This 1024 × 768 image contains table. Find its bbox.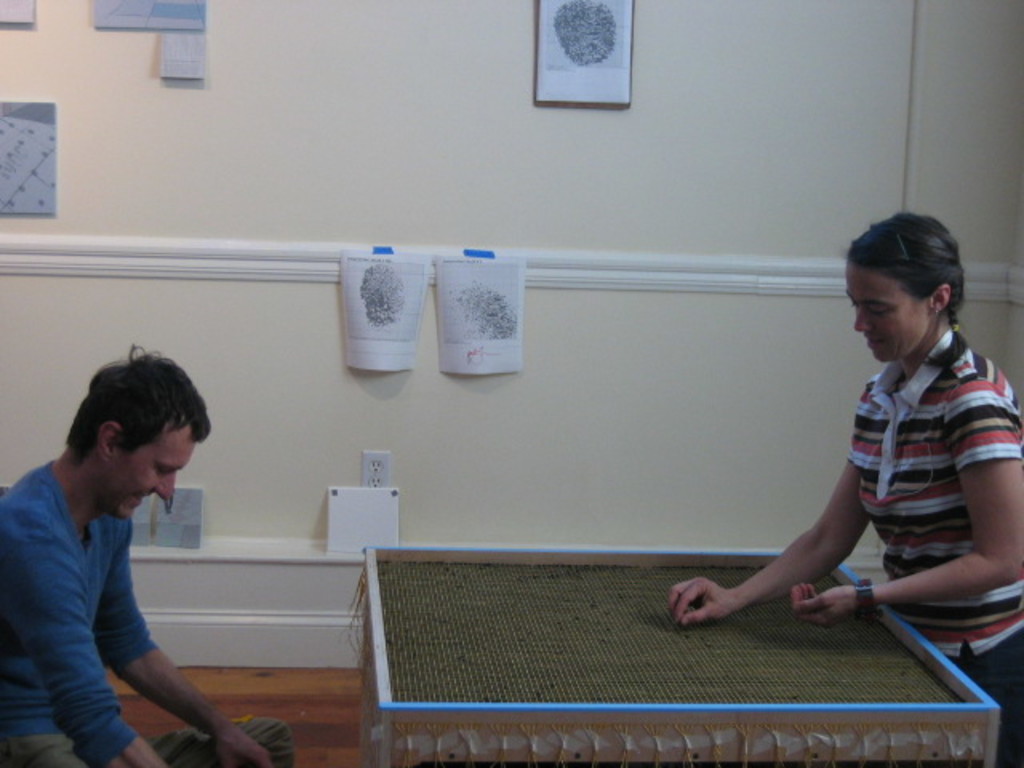
l=358, t=530, r=1006, b=766.
